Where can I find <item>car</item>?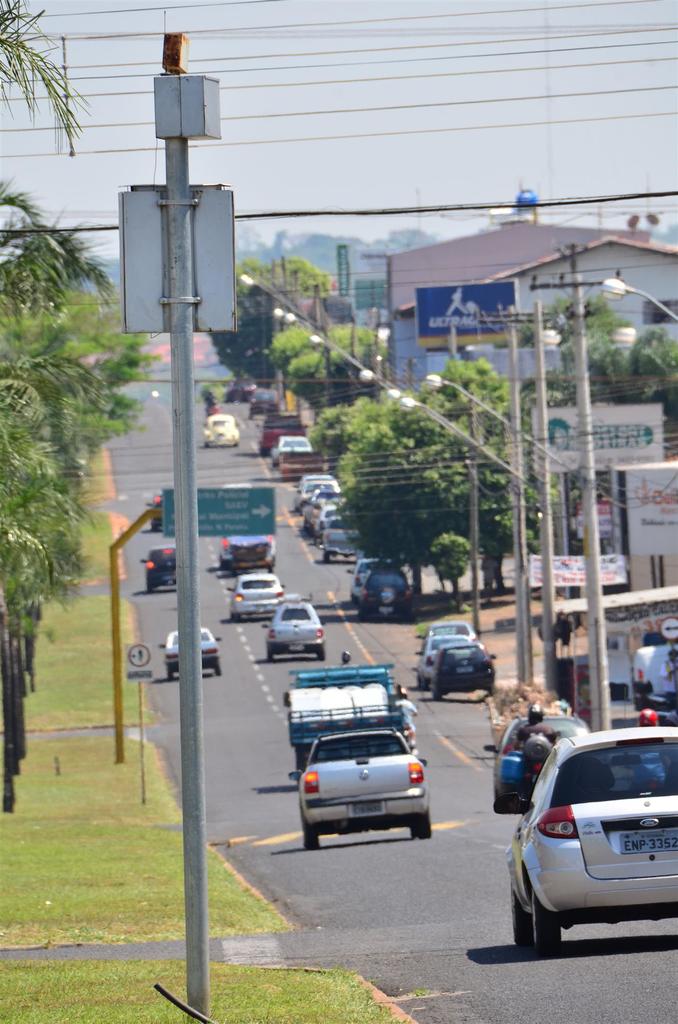
You can find it at <region>220, 536, 278, 567</region>.
